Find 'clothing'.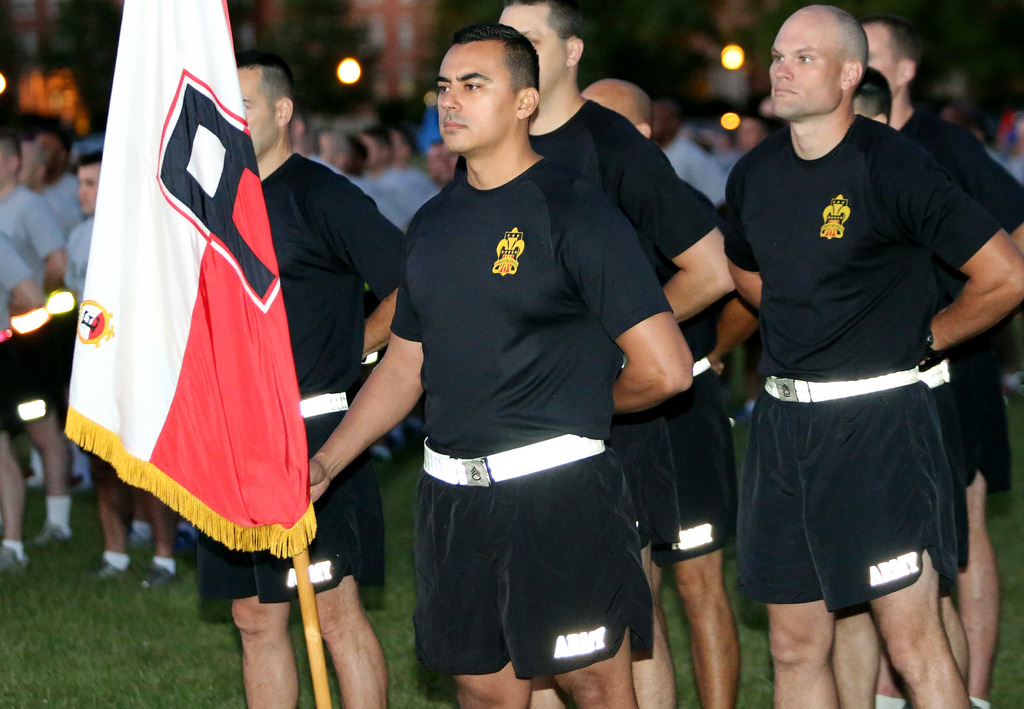
x1=387 y1=155 x2=658 y2=675.
